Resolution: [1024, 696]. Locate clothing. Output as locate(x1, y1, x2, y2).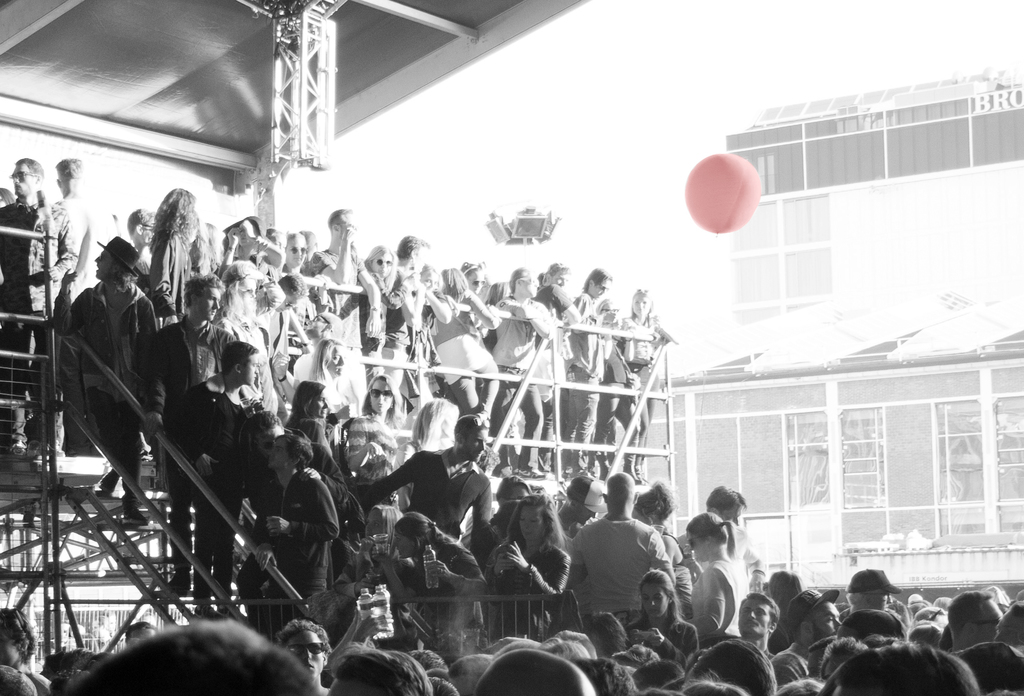
locate(767, 643, 820, 688).
